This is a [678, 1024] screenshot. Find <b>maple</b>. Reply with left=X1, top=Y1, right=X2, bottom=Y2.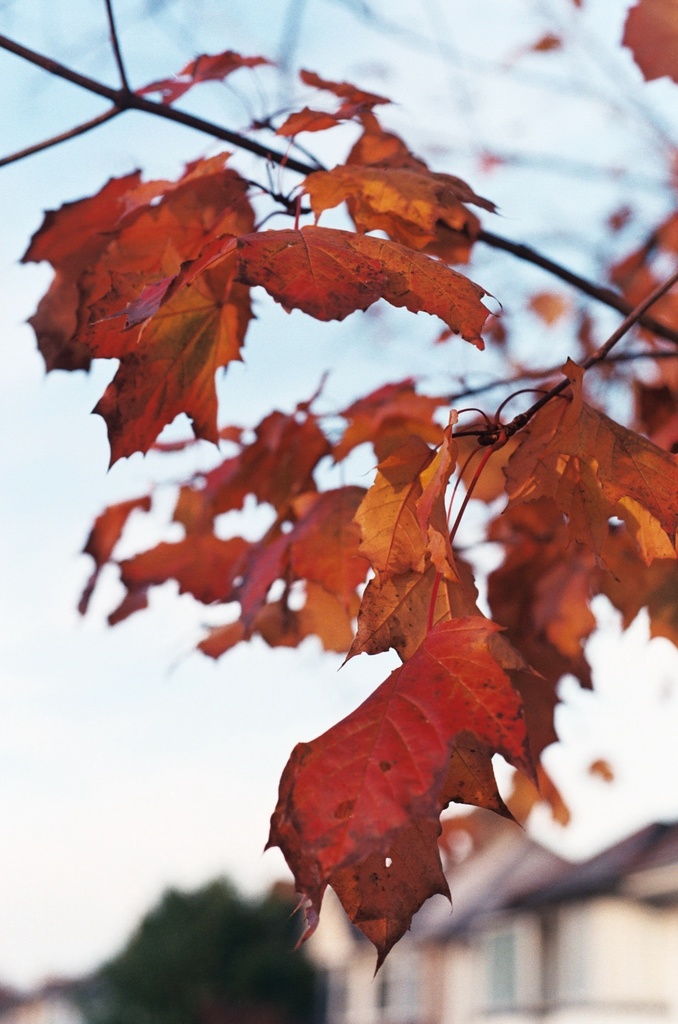
left=49, top=109, right=593, bottom=932.
